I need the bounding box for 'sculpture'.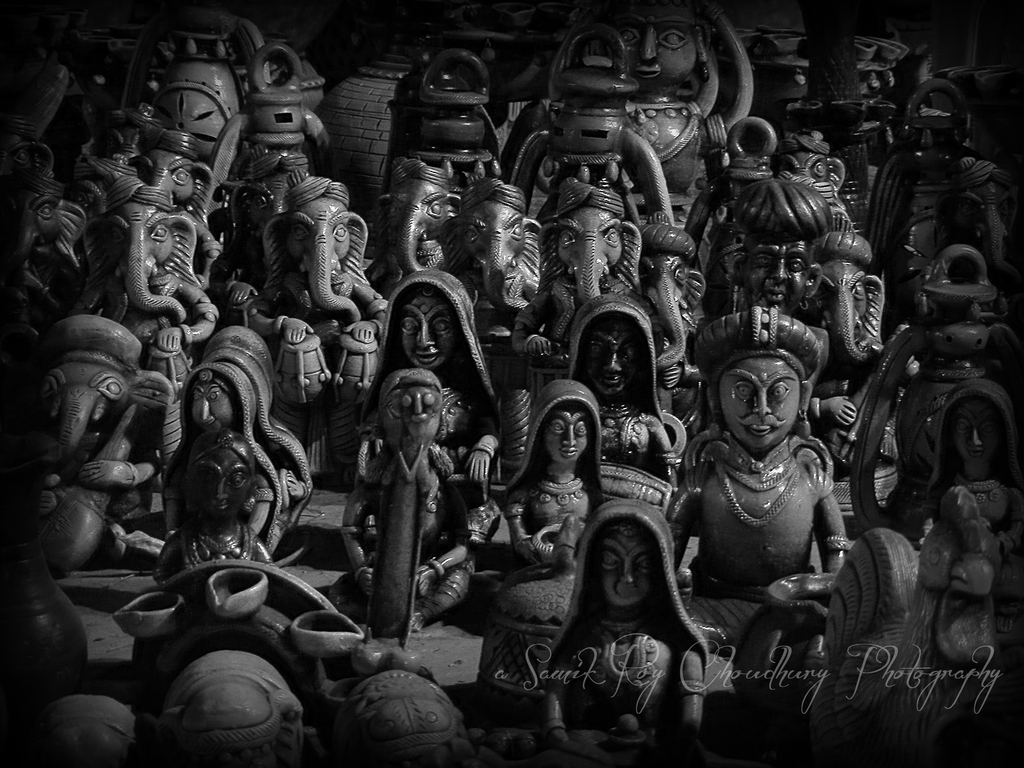
Here it is: bbox=[366, 271, 521, 474].
